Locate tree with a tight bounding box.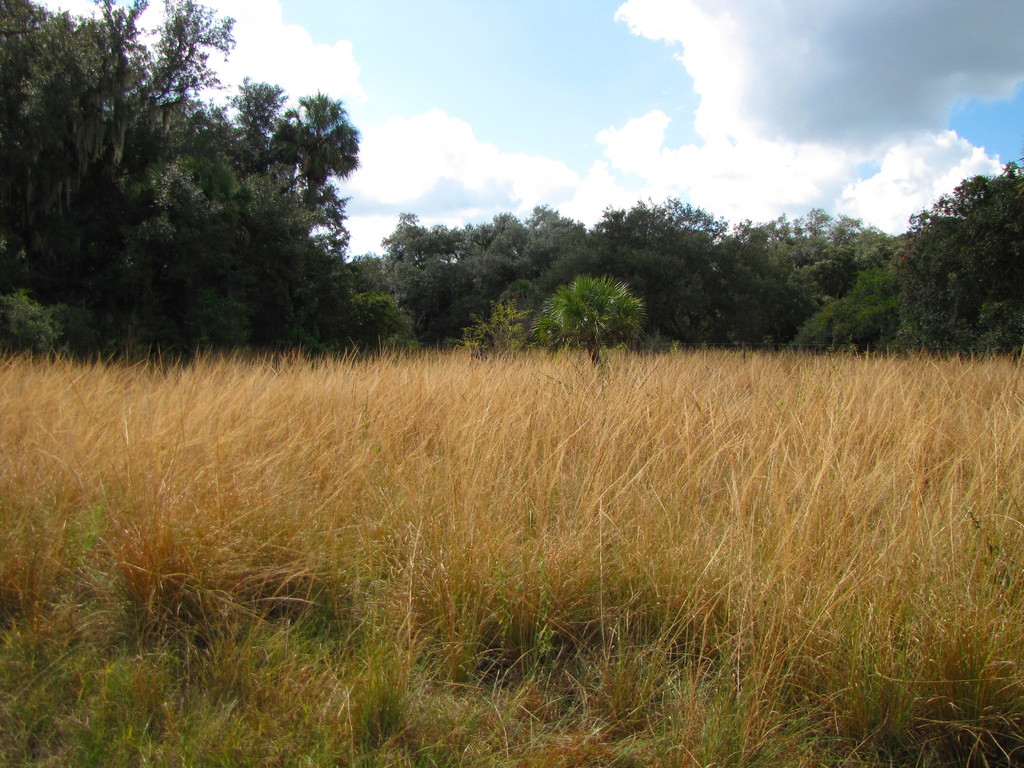
pyautogui.locateOnScreen(526, 274, 644, 373).
